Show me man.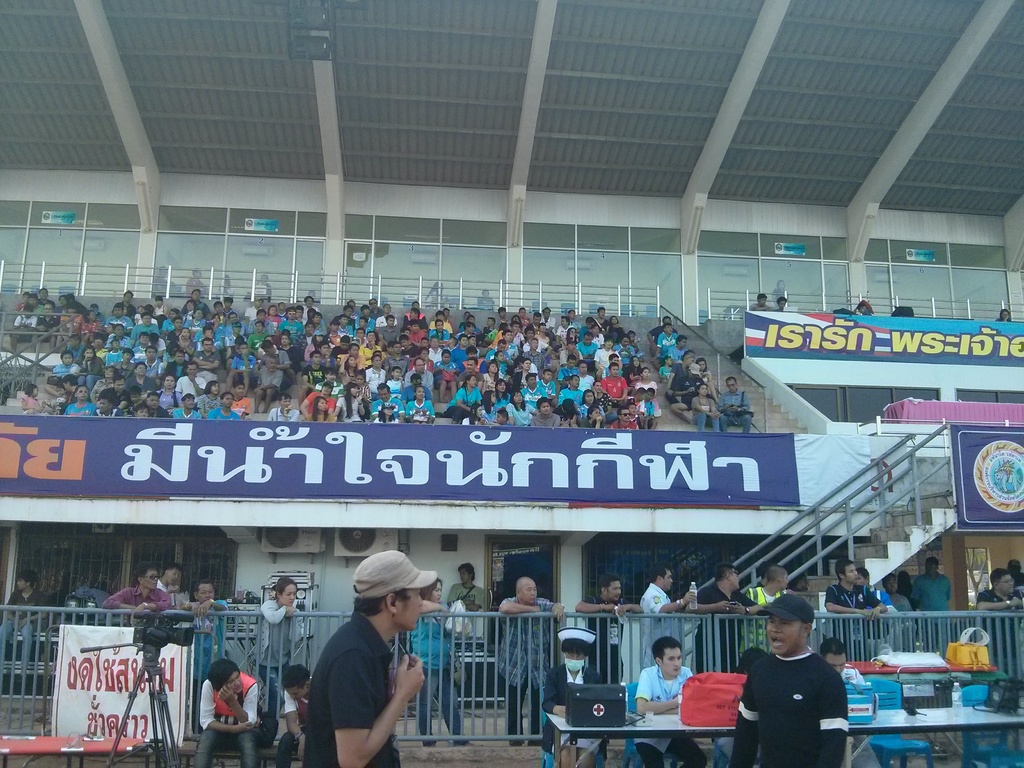
man is here: bbox(102, 562, 172, 618).
